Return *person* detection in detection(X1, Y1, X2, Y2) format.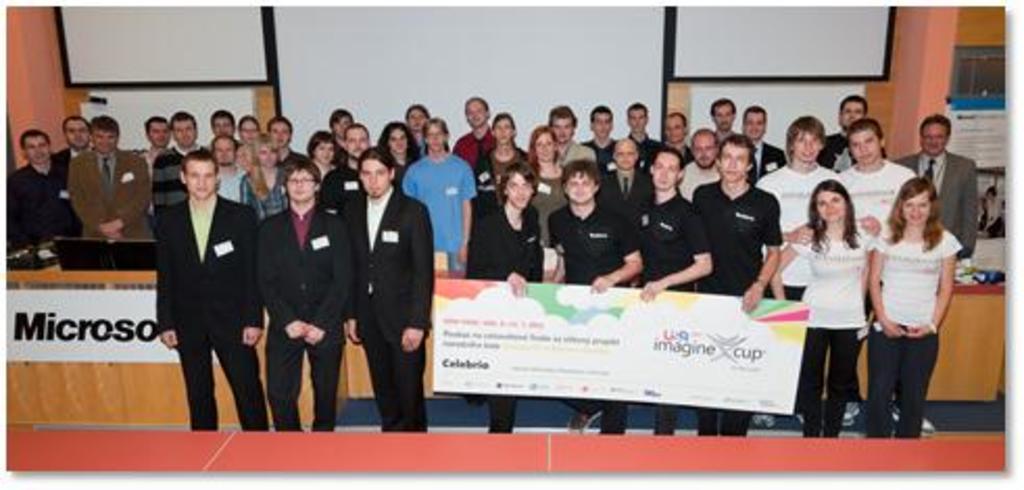
detection(261, 163, 350, 436).
